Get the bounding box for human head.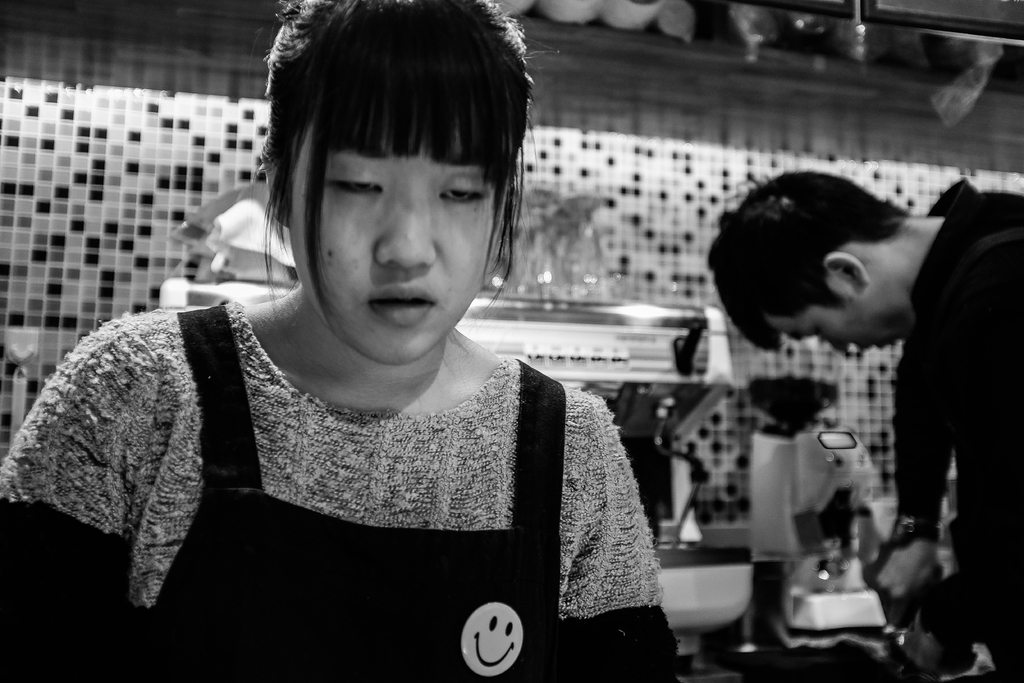
x1=712, y1=174, x2=958, y2=365.
